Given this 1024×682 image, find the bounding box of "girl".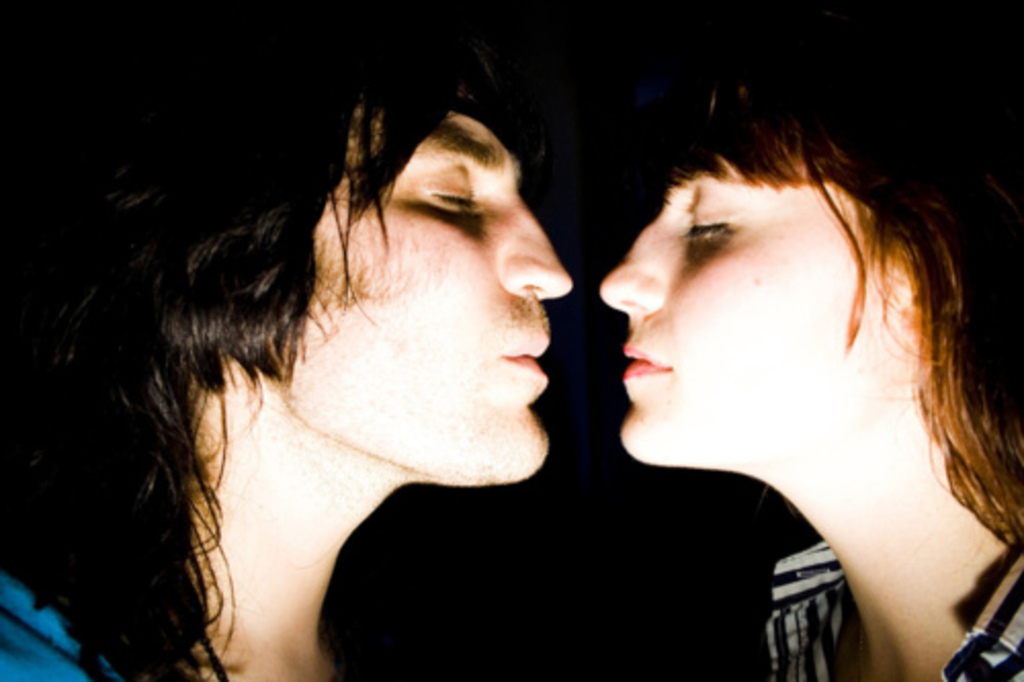
x1=600 y1=4 x2=1022 y2=680.
